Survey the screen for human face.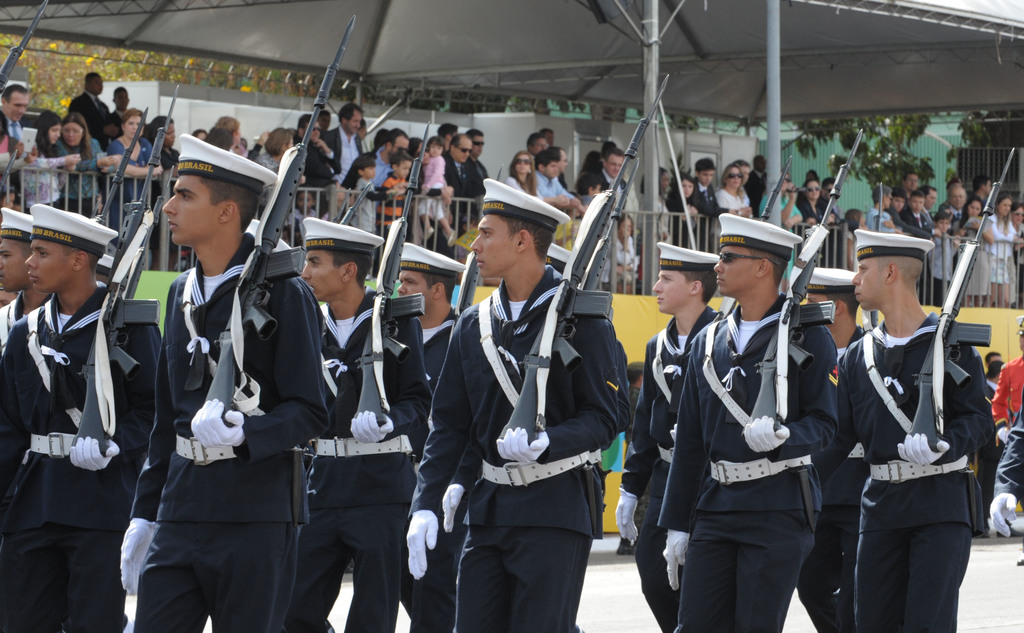
Survey found: 395 269 433 311.
